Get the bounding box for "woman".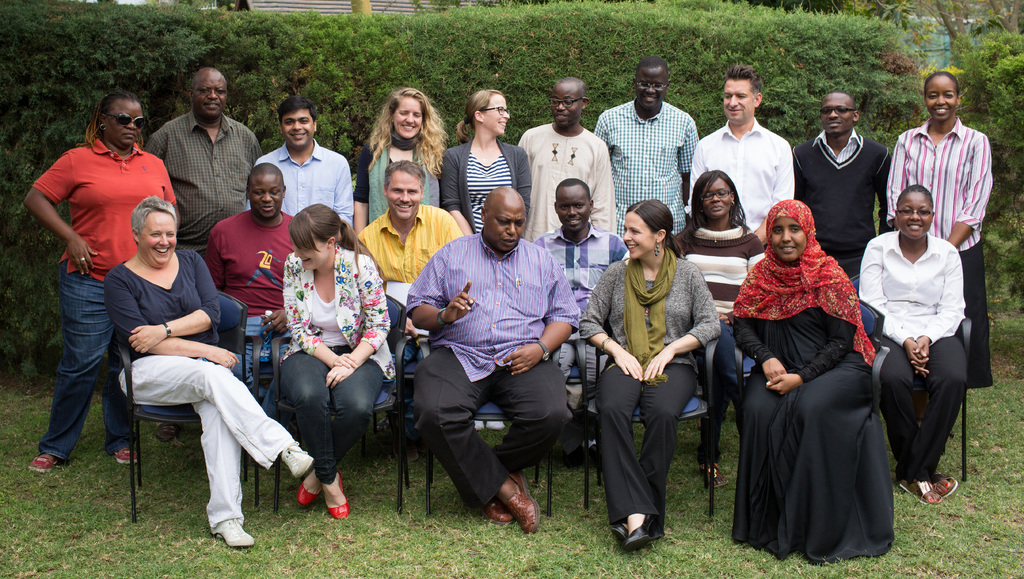
bbox=[357, 85, 450, 237].
